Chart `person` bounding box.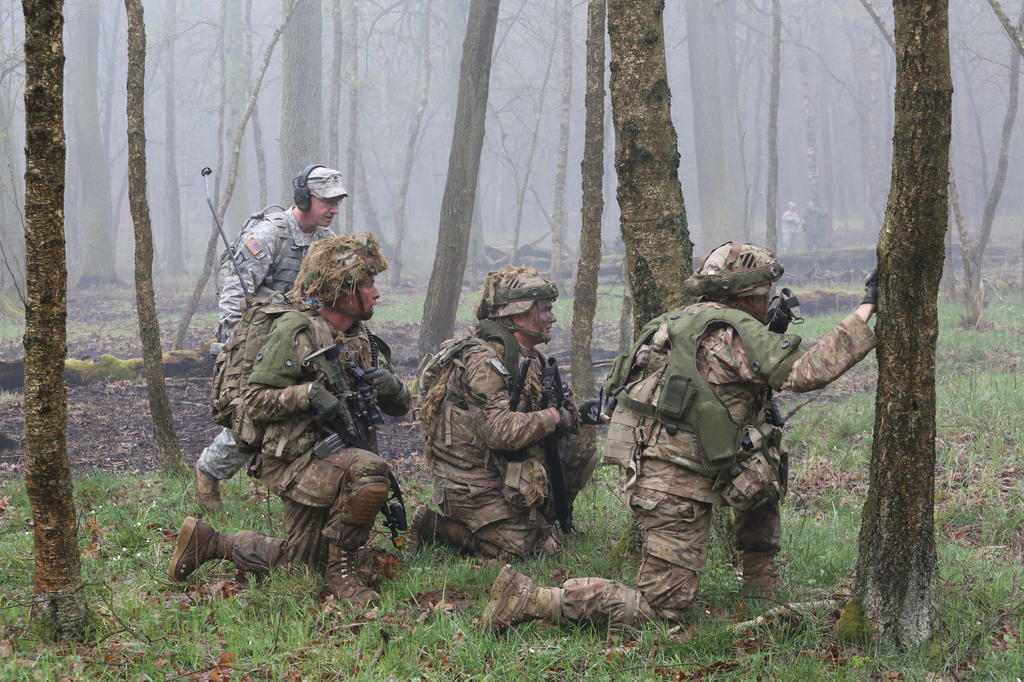
Charted: x1=609, y1=246, x2=852, y2=619.
